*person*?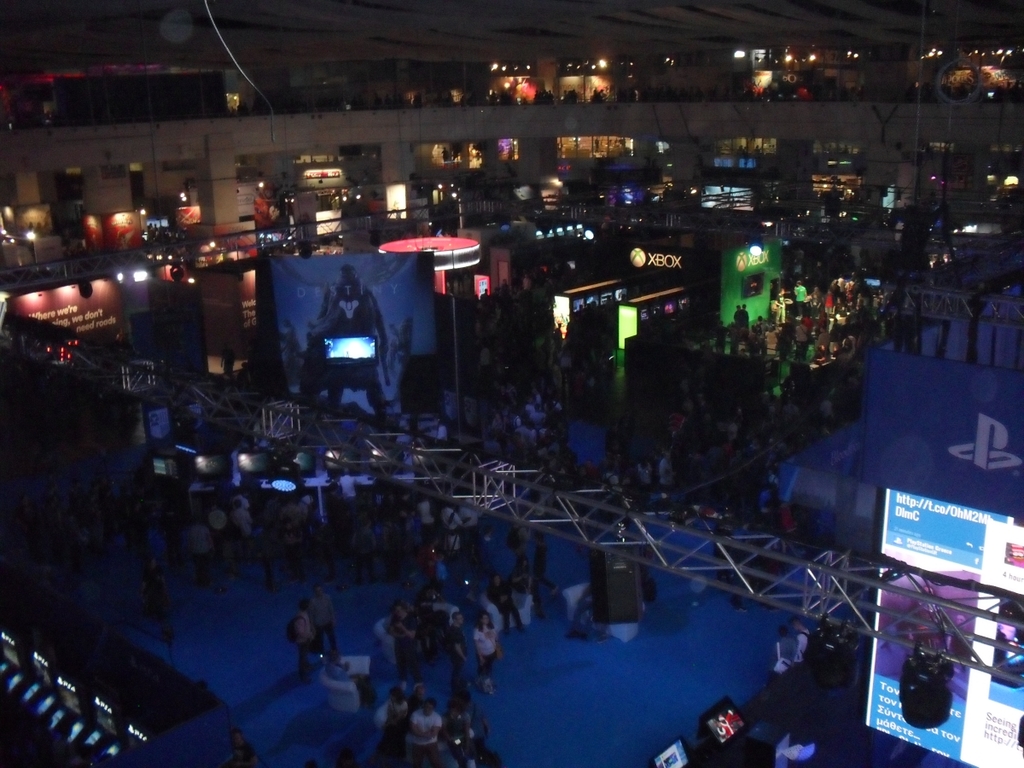
486 574 527 633
